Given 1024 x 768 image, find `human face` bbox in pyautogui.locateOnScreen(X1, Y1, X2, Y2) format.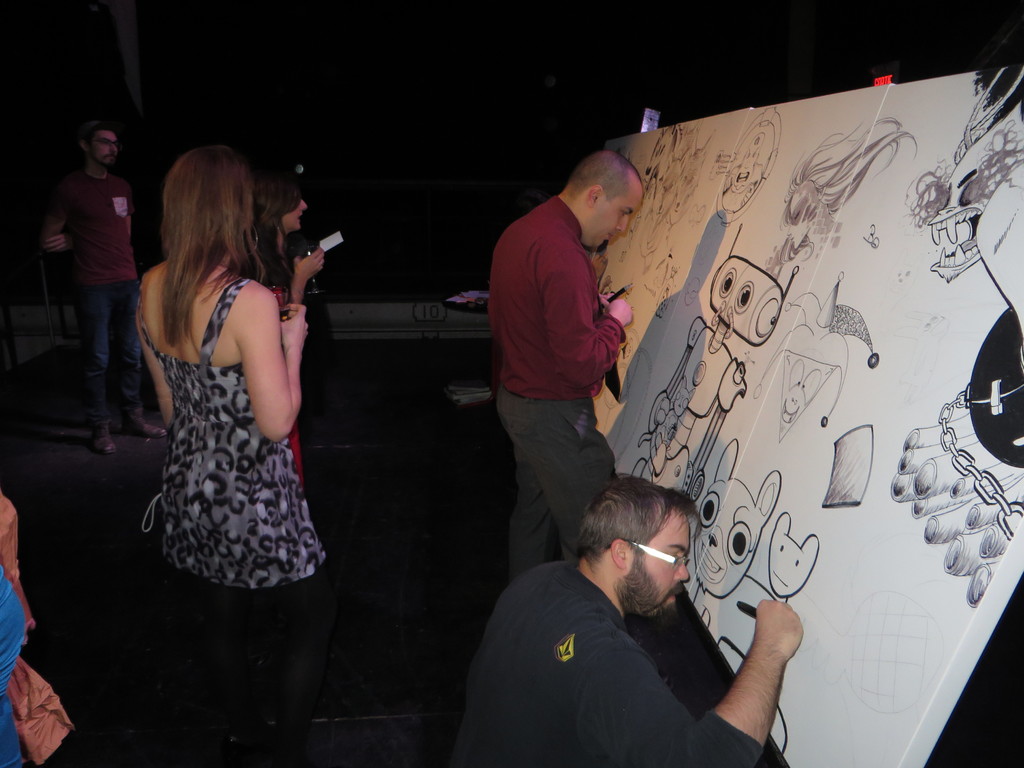
pyautogui.locateOnScreen(285, 193, 309, 232).
